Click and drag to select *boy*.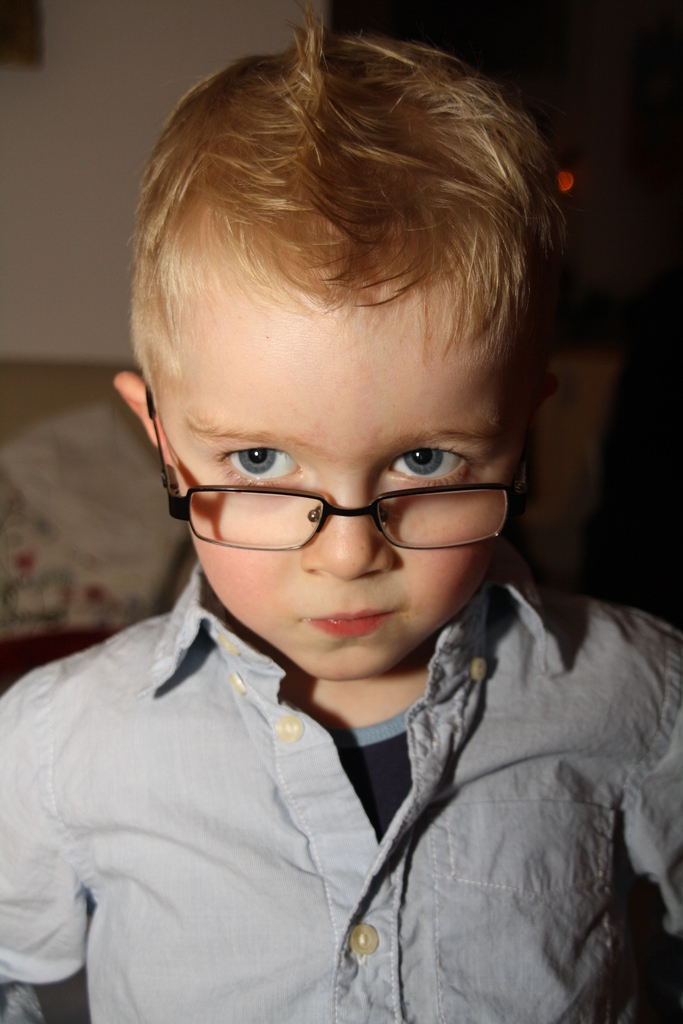
Selection: bbox=[0, 20, 682, 1022].
